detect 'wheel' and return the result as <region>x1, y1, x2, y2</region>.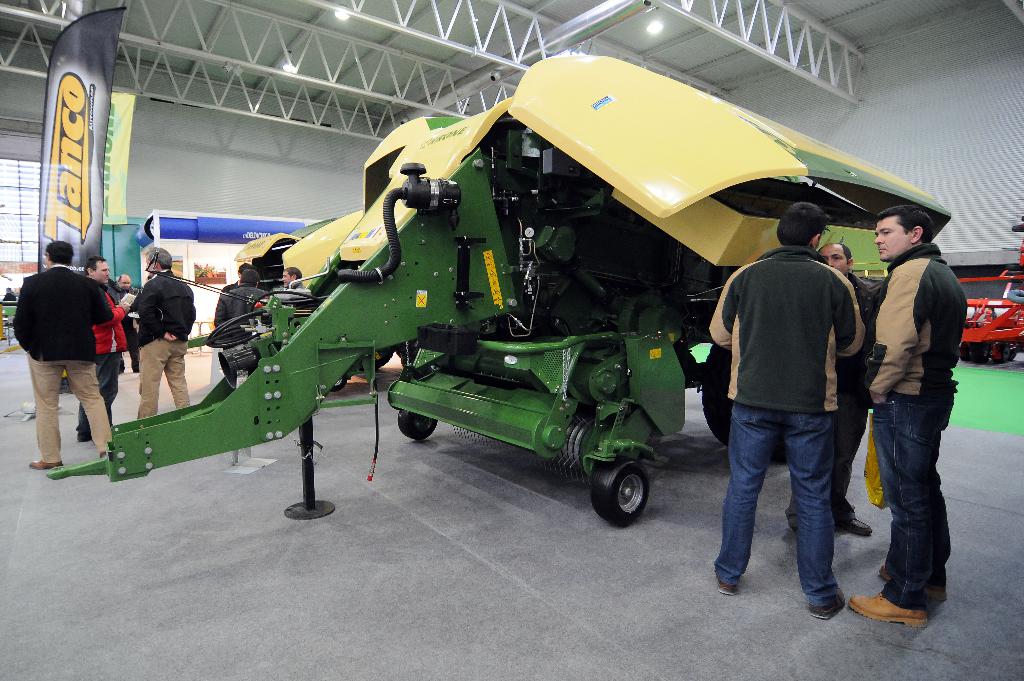
<region>959, 341, 970, 360</region>.
